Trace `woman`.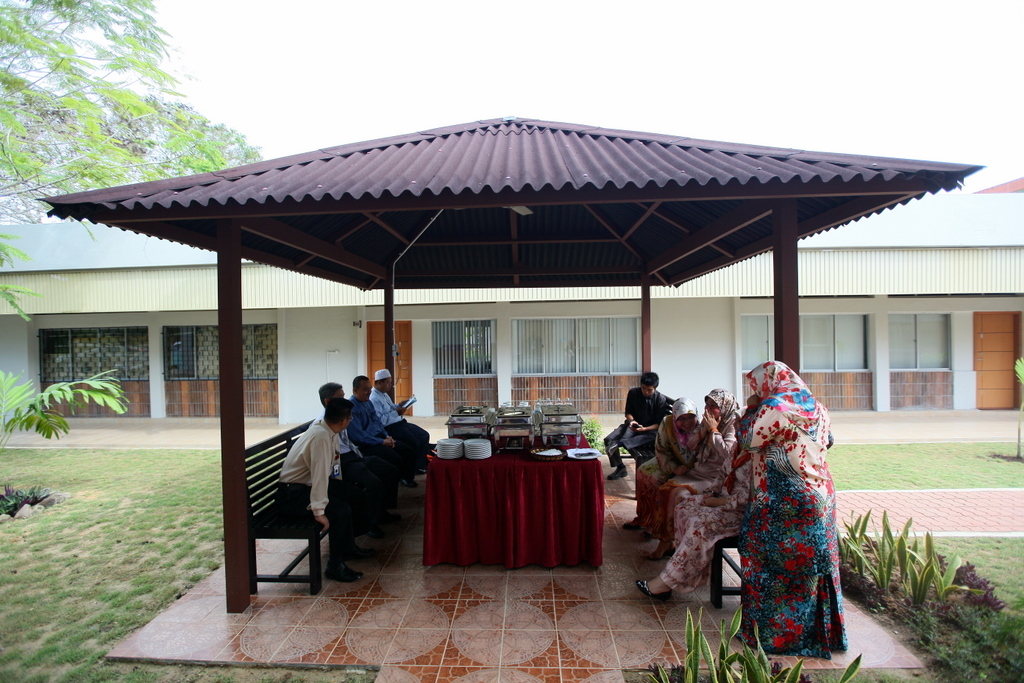
Traced to crop(647, 385, 748, 559).
